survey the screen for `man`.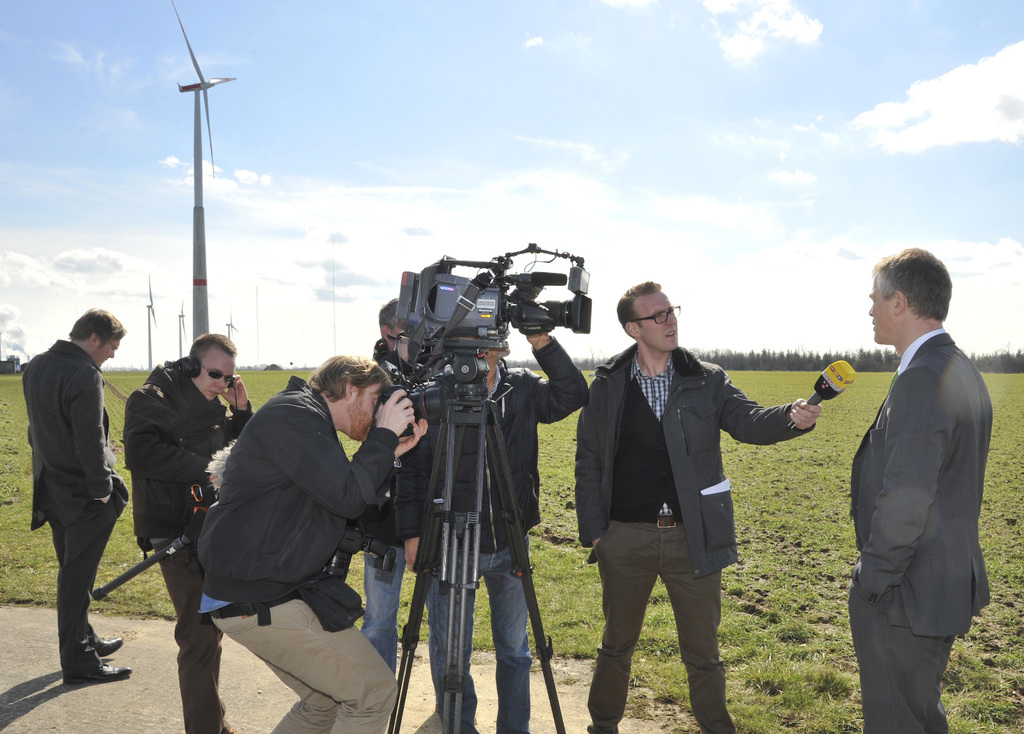
Survey found: bbox=[199, 350, 428, 733].
